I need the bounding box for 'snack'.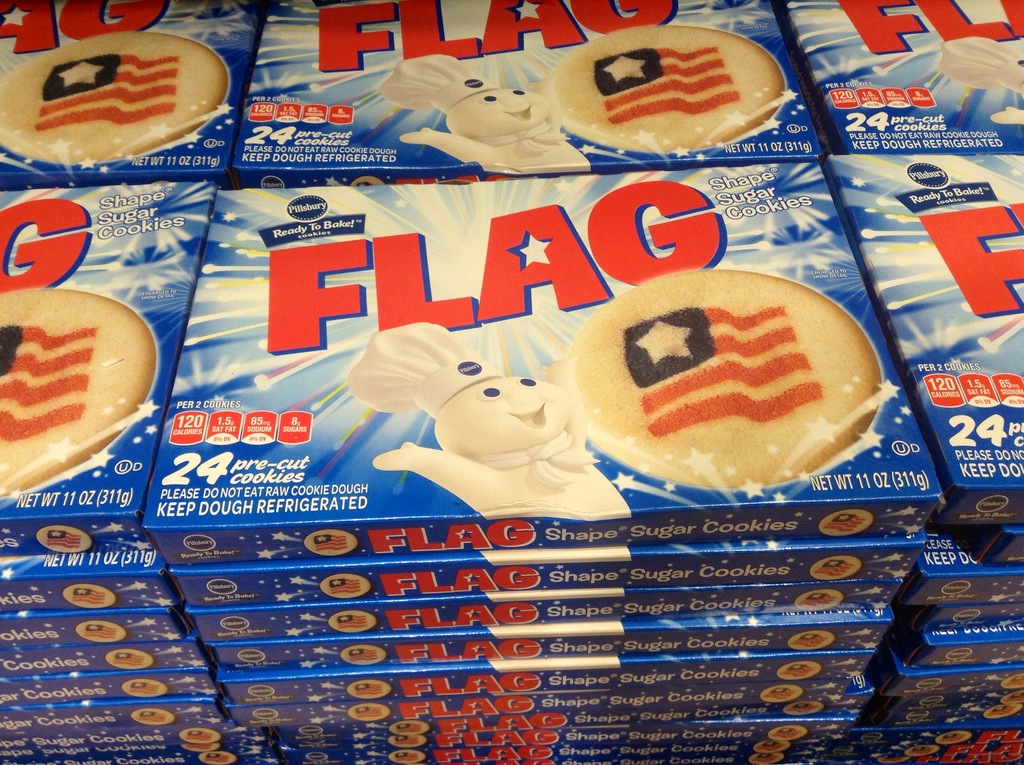
Here it is: detection(1, 290, 159, 499).
